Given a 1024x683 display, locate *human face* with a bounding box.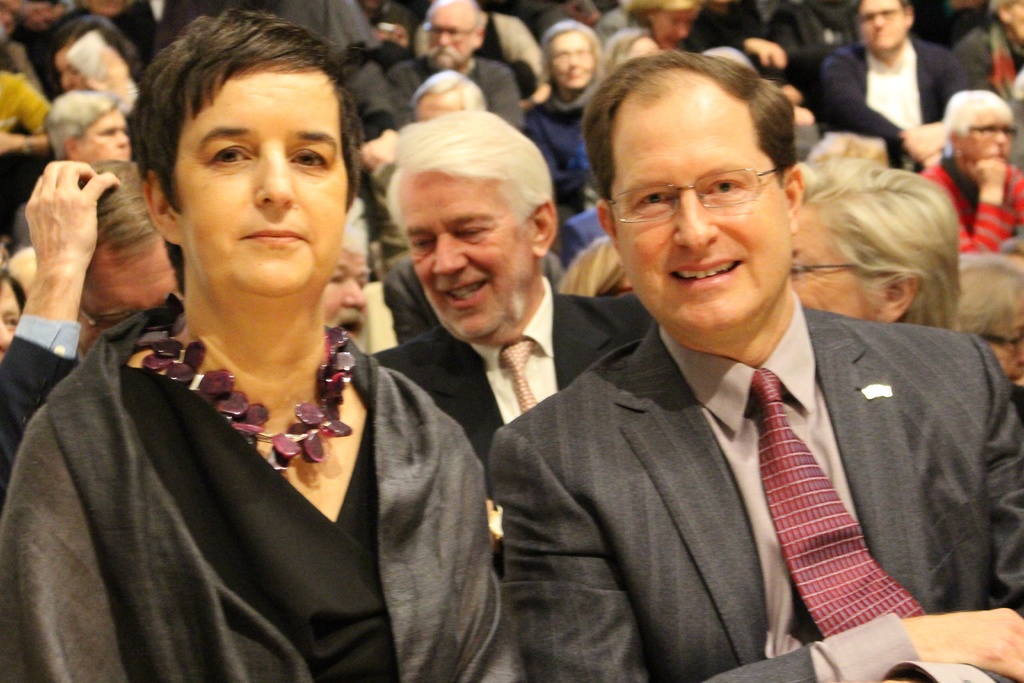
Located: bbox(318, 251, 371, 345).
